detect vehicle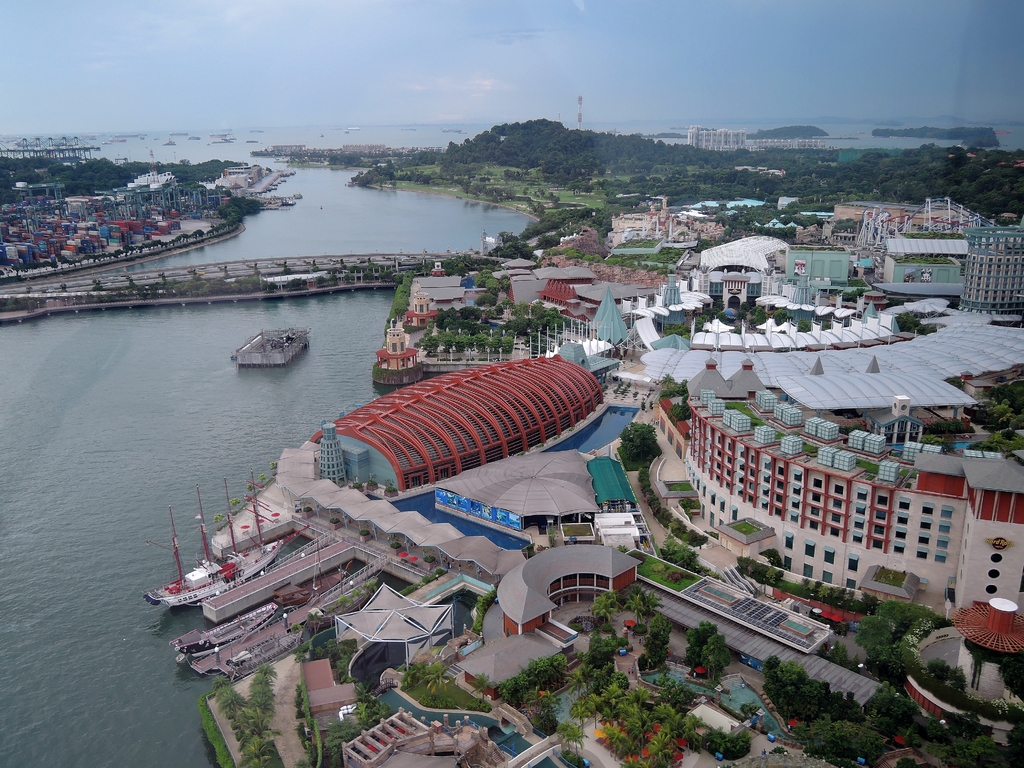
145:472:310:608
